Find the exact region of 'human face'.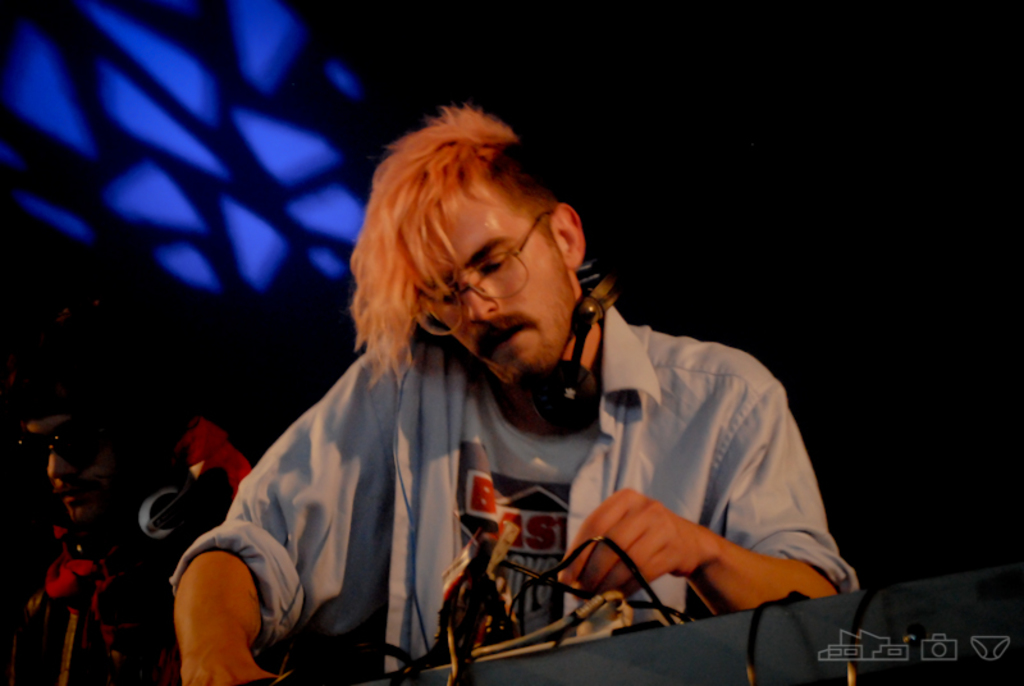
Exact region: (28,416,111,522).
